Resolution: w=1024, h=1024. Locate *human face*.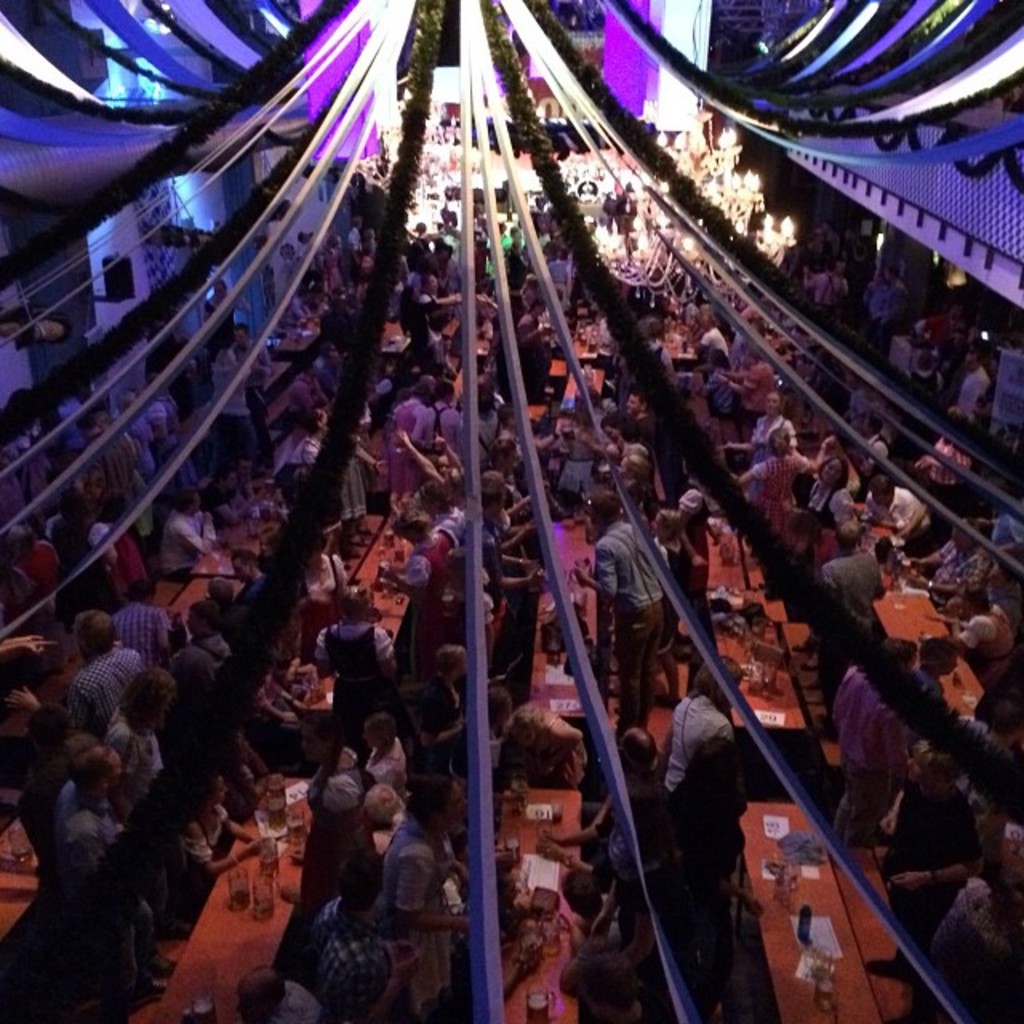
region(426, 270, 440, 298).
